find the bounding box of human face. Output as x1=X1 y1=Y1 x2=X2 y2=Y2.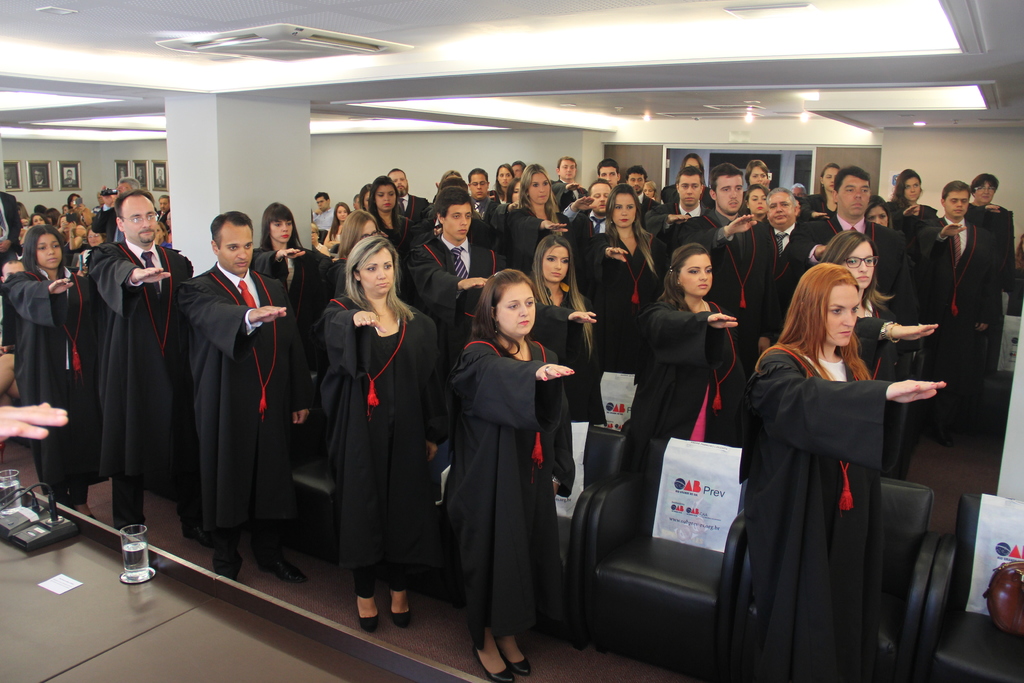
x1=444 y1=201 x2=472 y2=239.
